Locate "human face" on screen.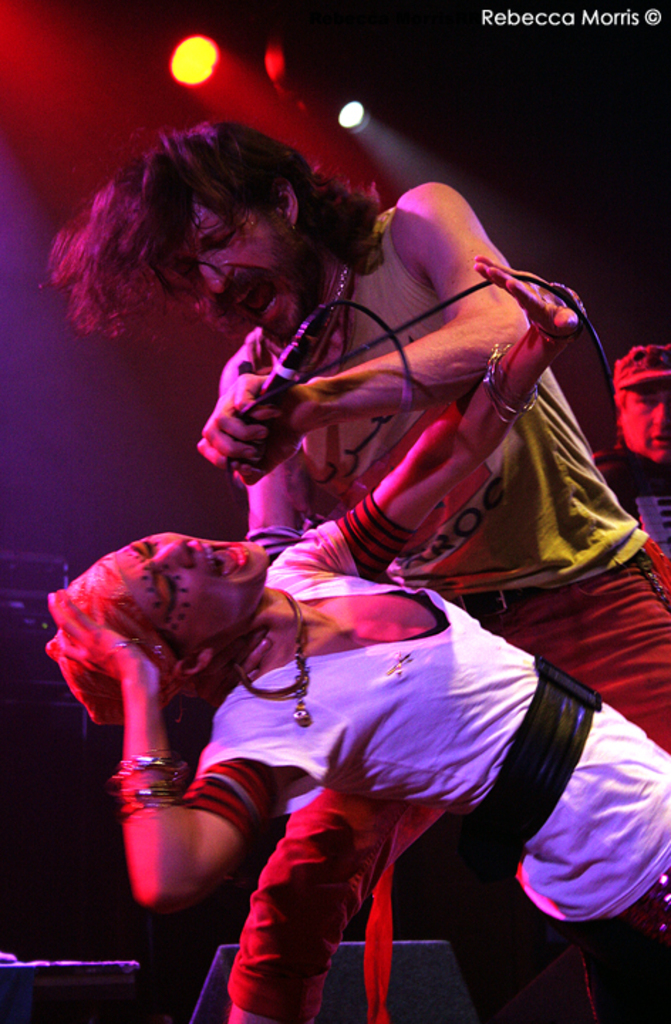
On screen at {"x1": 100, "y1": 525, "x2": 272, "y2": 649}.
